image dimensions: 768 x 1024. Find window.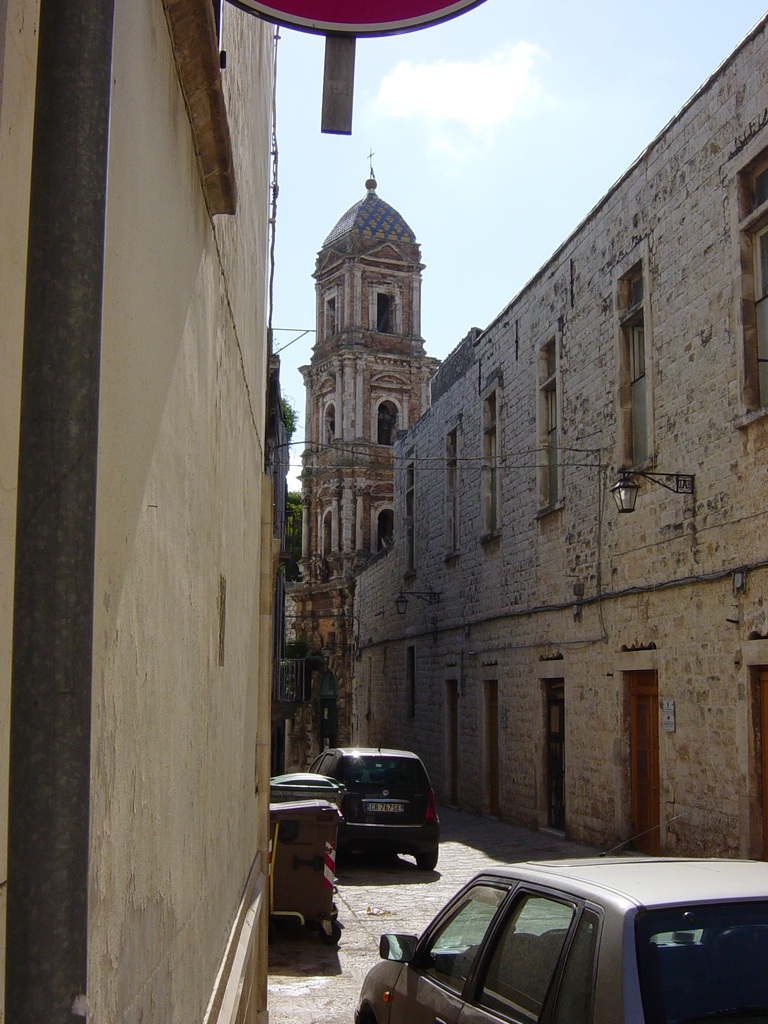
317 516 333 554.
